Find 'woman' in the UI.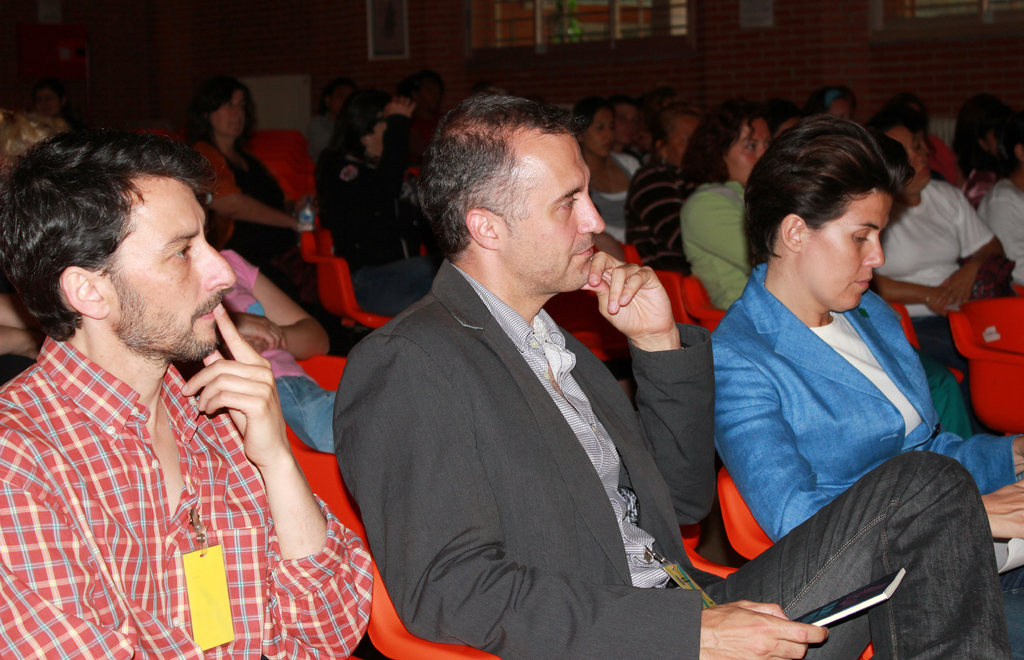
UI element at 870 109 1004 376.
